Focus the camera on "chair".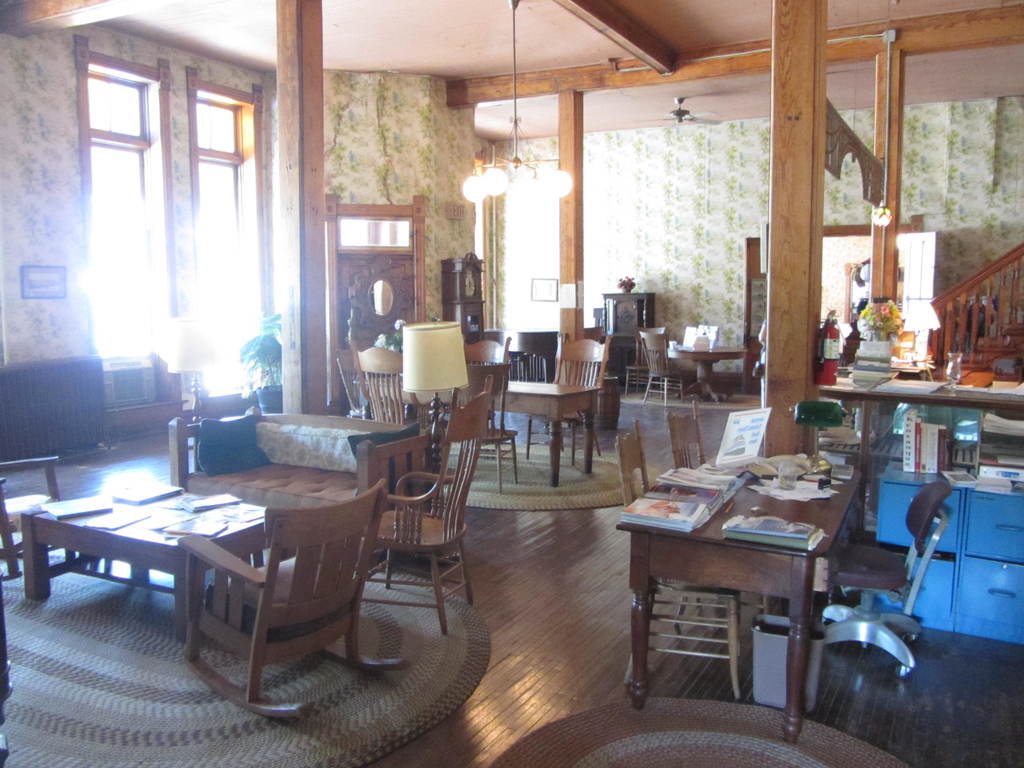
Focus region: l=817, t=472, r=954, b=685.
